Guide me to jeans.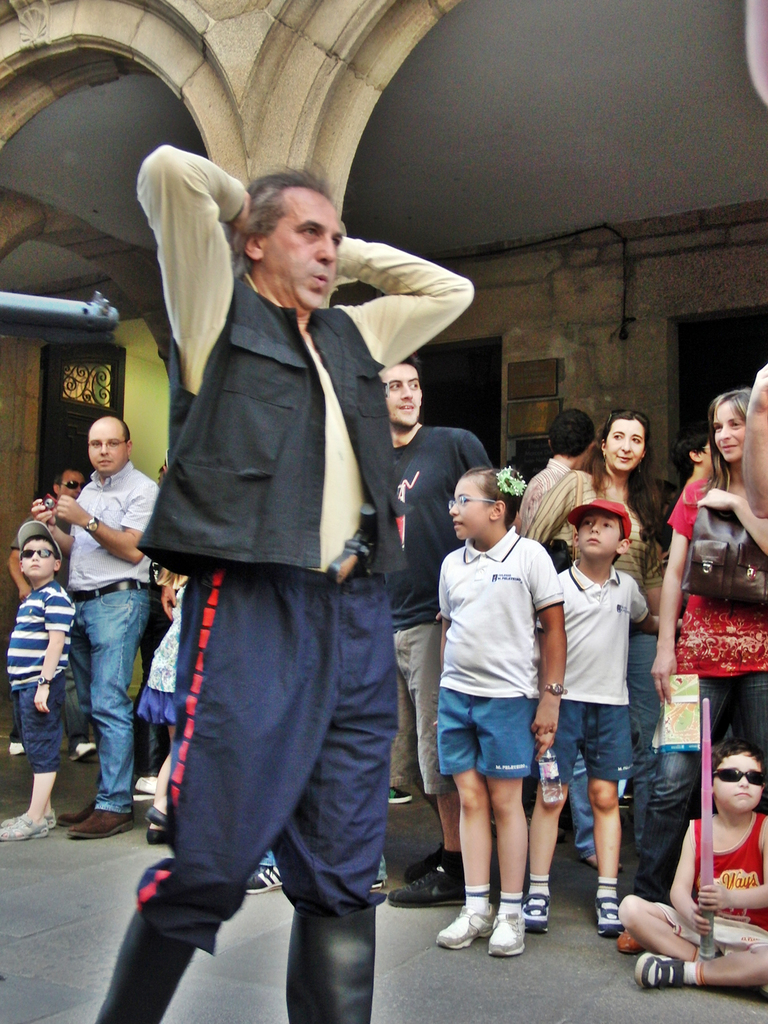
Guidance: (left=431, top=691, right=531, bottom=781).
